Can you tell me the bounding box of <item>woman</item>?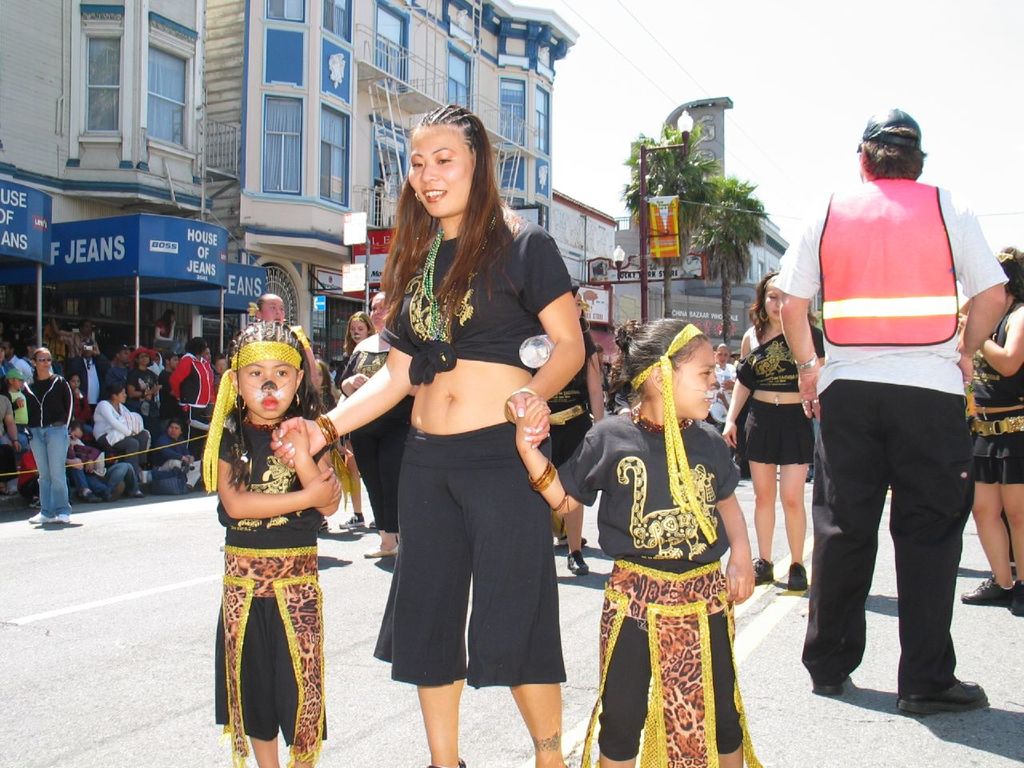
<box>553,293,608,570</box>.
